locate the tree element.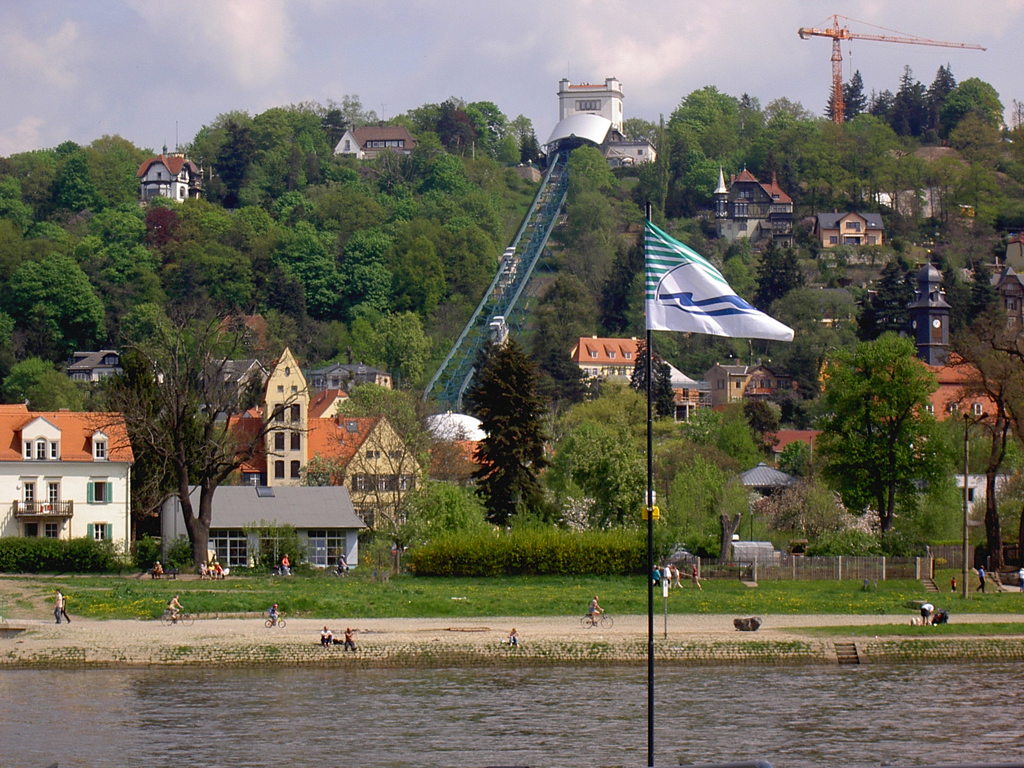
Element bbox: x1=81 y1=310 x2=323 y2=573.
